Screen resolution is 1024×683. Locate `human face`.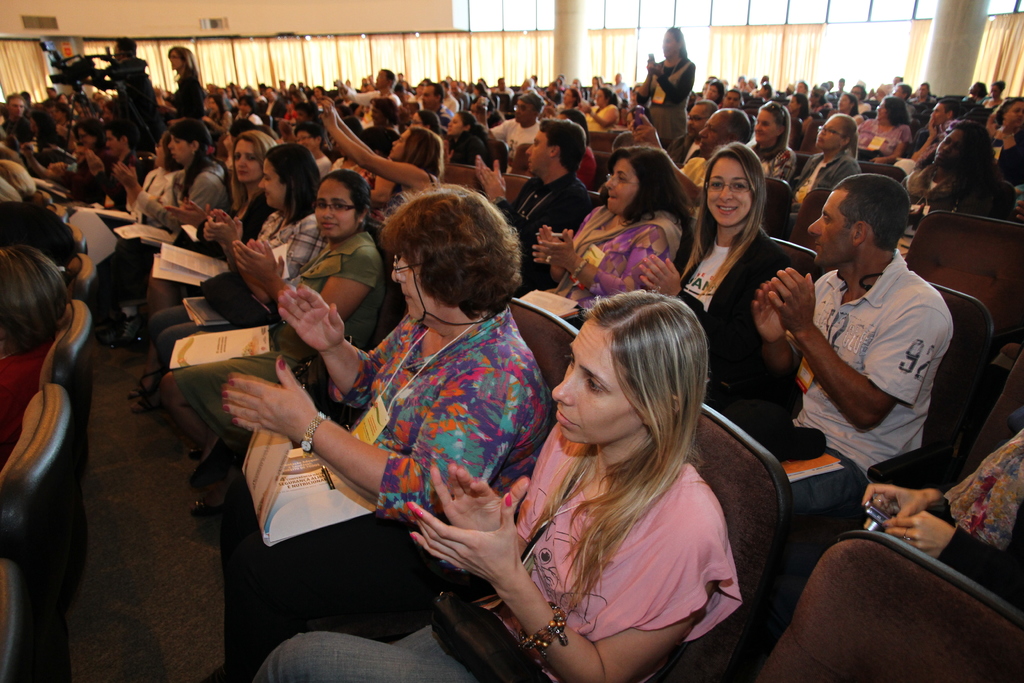
bbox=[700, 158, 755, 229].
